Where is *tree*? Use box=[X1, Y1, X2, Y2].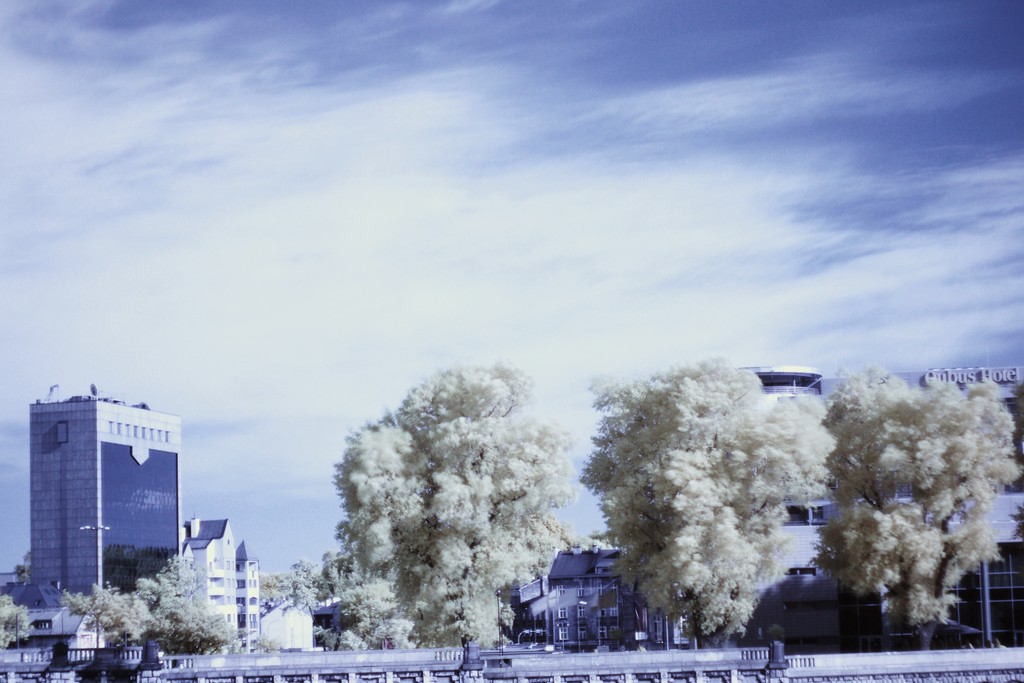
box=[257, 555, 330, 614].
